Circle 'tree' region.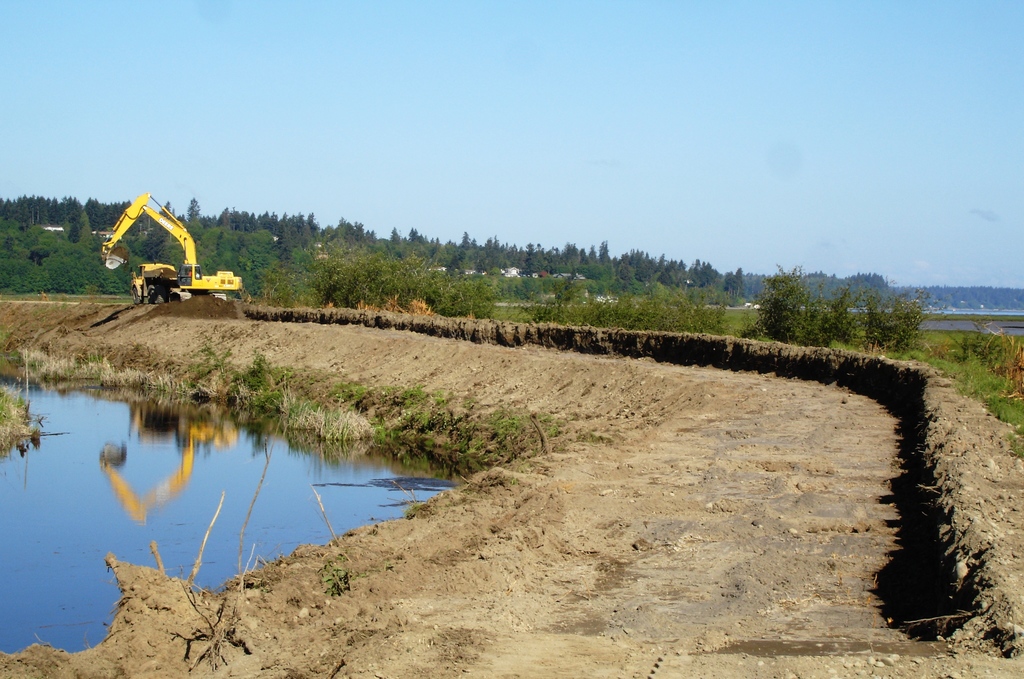
Region: locate(88, 195, 127, 227).
